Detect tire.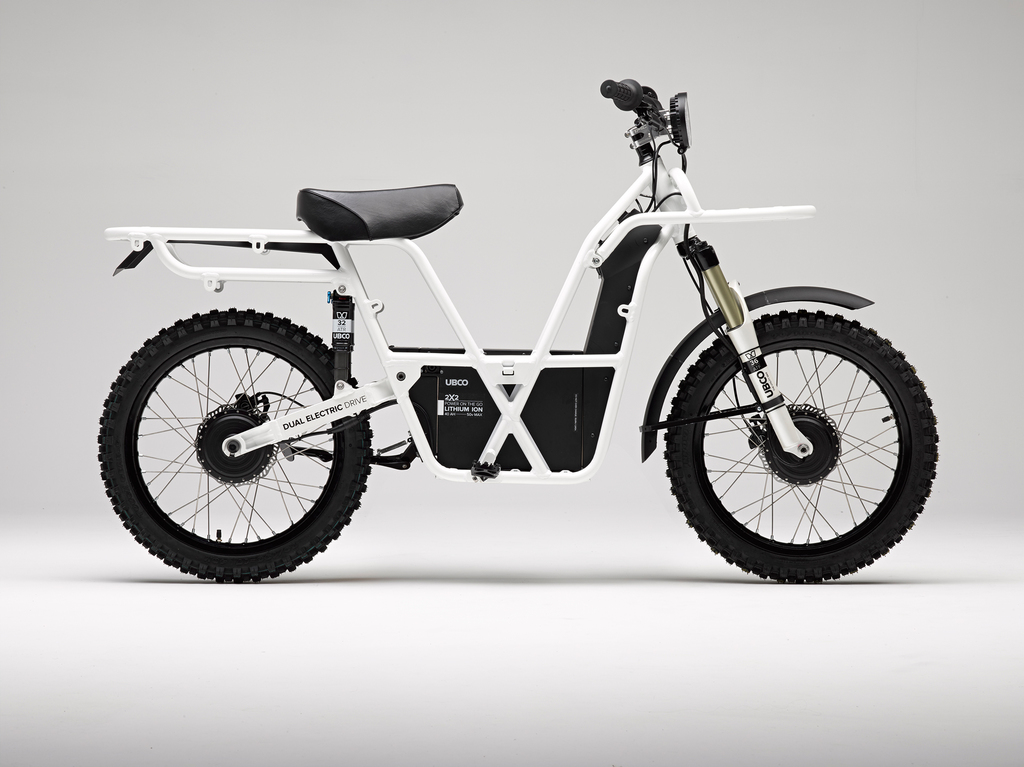
Detected at BBox(98, 308, 371, 587).
